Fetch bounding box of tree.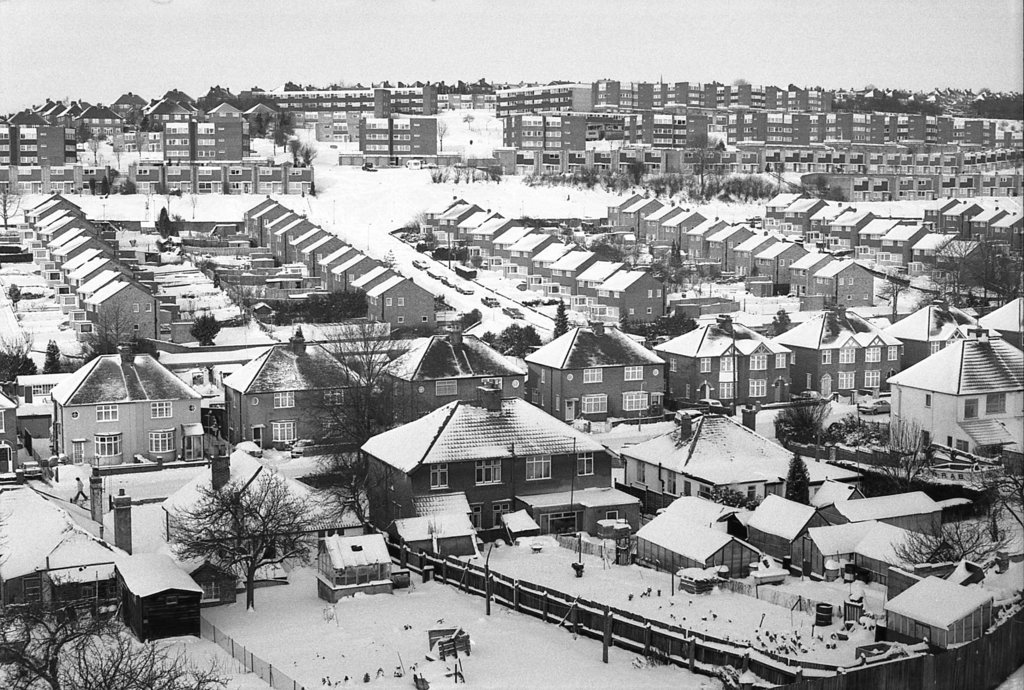
Bbox: <region>852, 418, 938, 494</region>.
